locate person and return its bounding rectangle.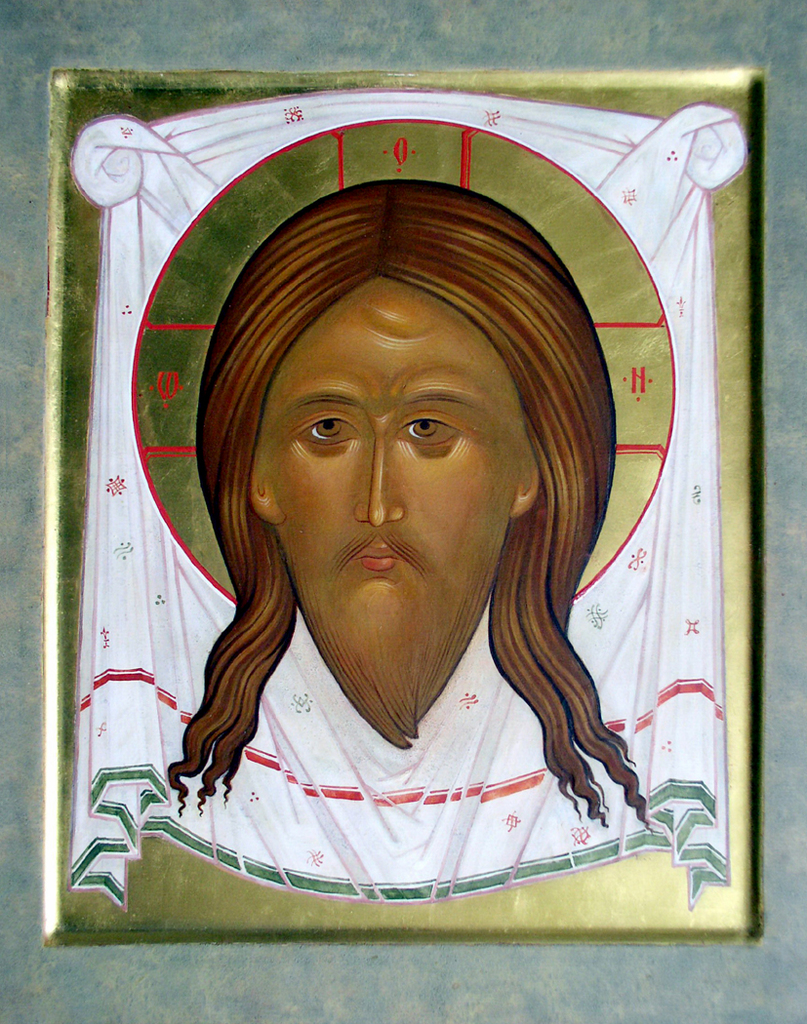
rect(173, 180, 669, 840).
